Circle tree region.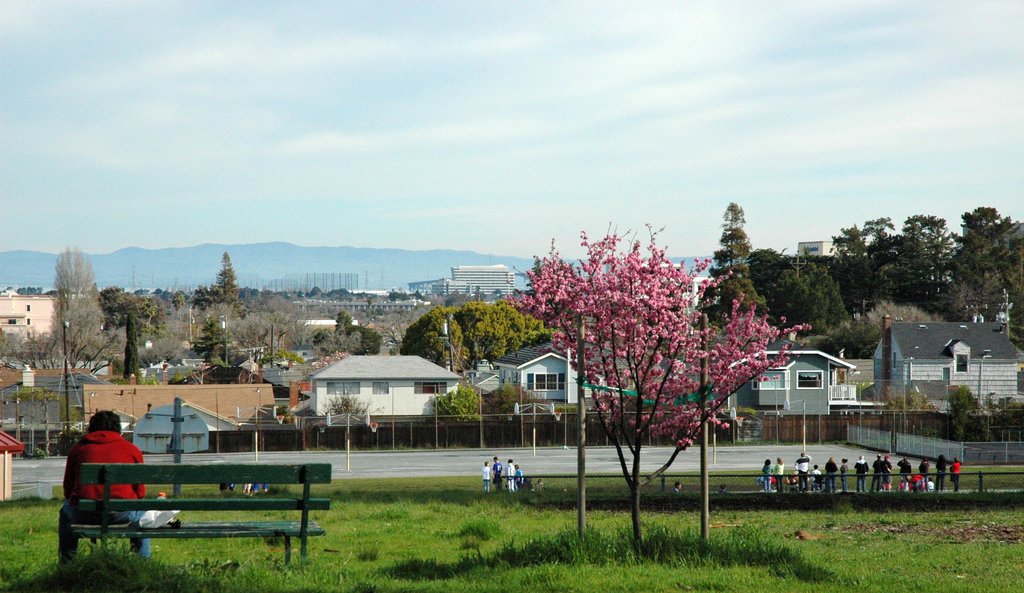
Region: [953,205,1023,316].
